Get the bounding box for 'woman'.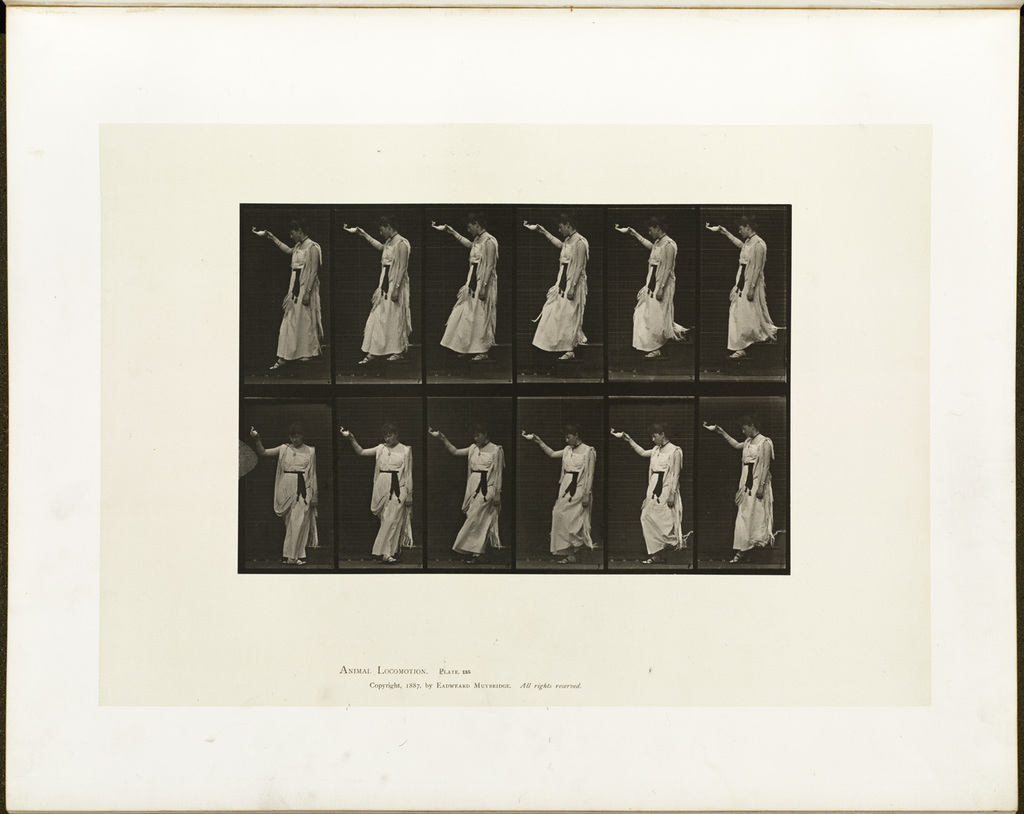
(x1=608, y1=421, x2=697, y2=567).
